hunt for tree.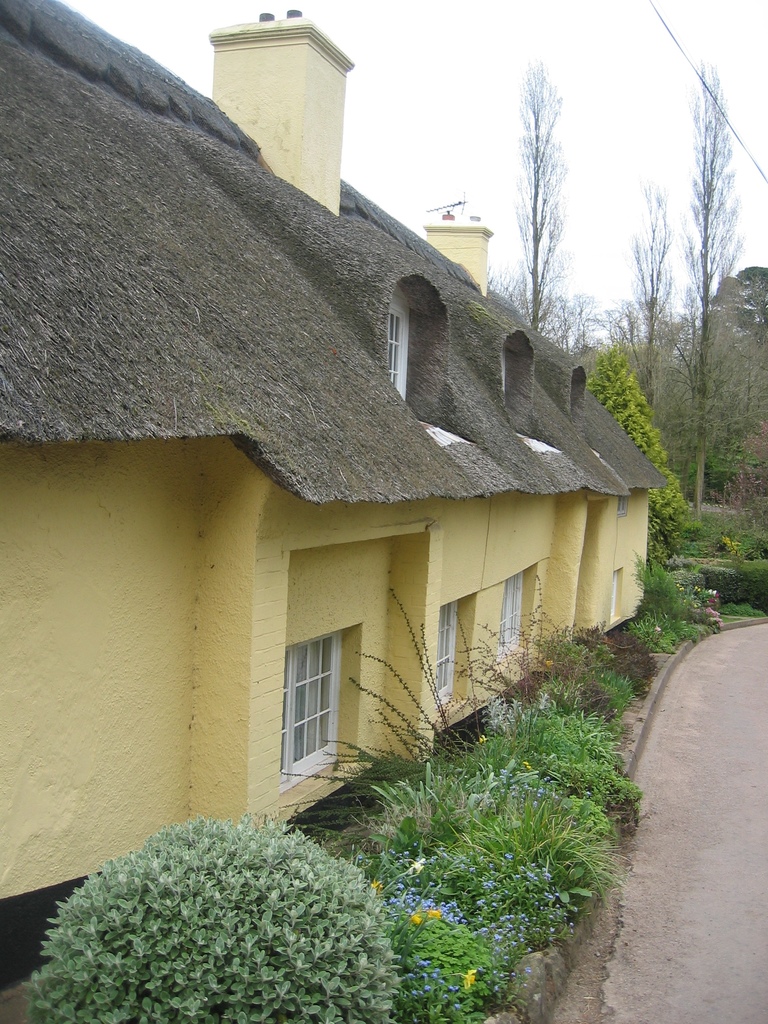
Hunted down at x1=506, y1=55, x2=589, y2=340.
